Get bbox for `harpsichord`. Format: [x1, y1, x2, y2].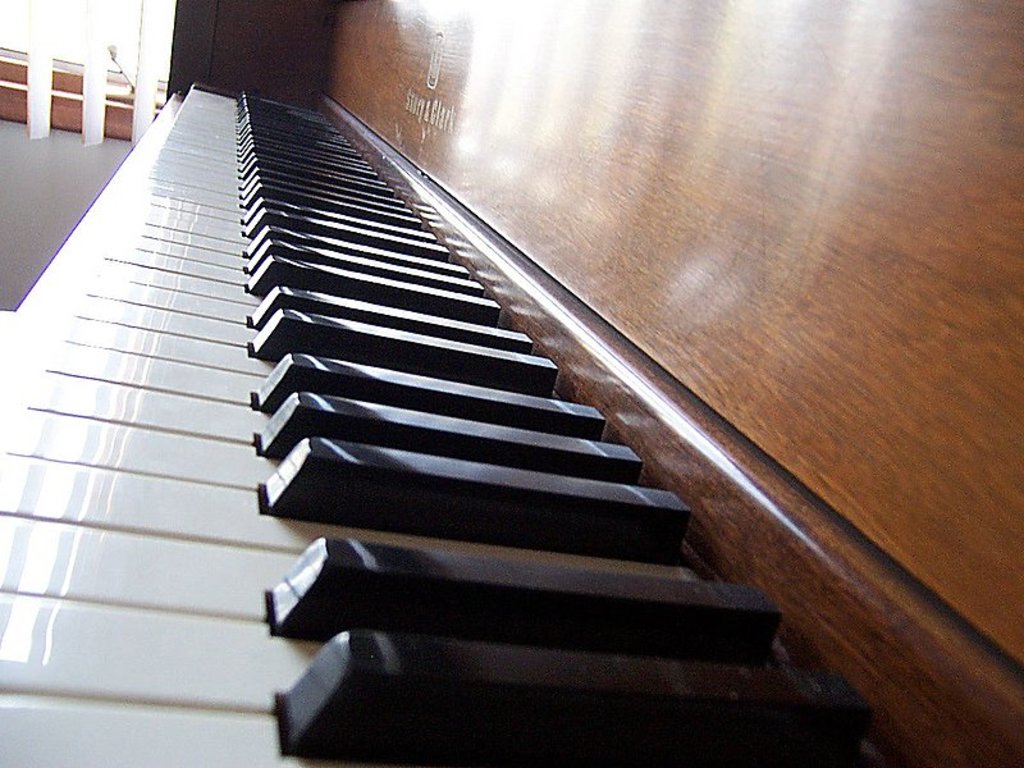
[0, 0, 1023, 767].
